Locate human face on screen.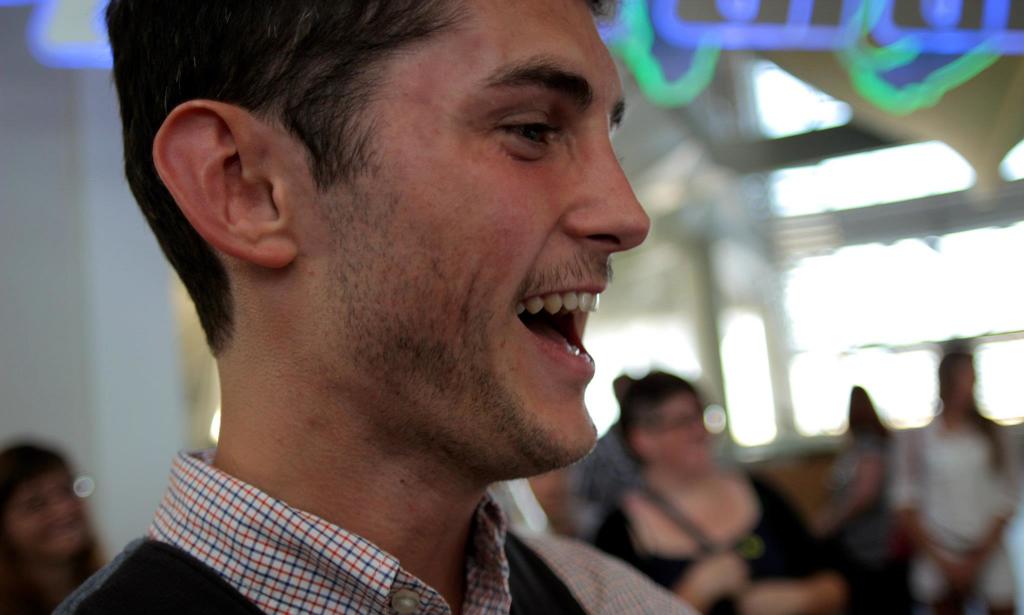
On screen at box(298, 0, 650, 473).
